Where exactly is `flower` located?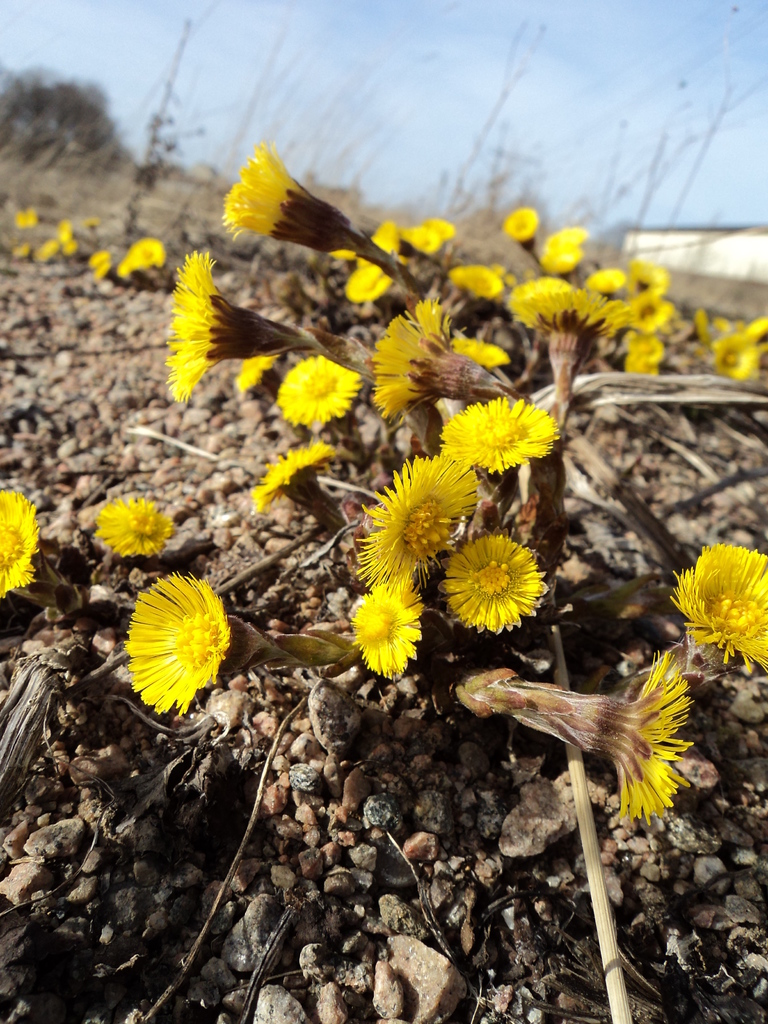
Its bounding box is 626 255 668 298.
